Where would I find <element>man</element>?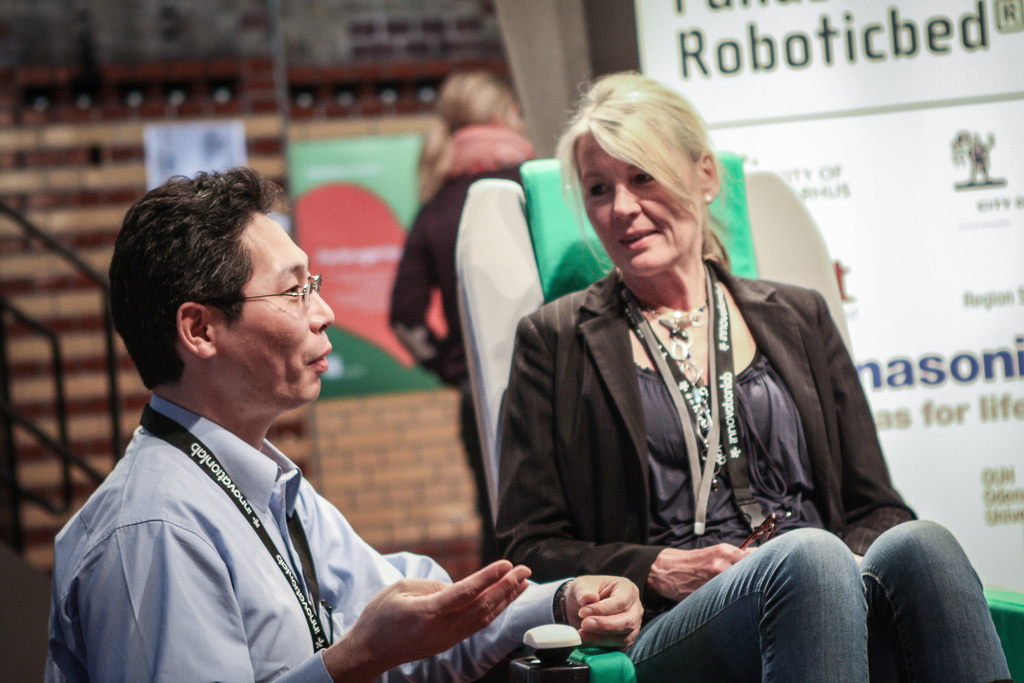
At {"x1": 55, "y1": 188, "x2": 501, "y2": 673}.
